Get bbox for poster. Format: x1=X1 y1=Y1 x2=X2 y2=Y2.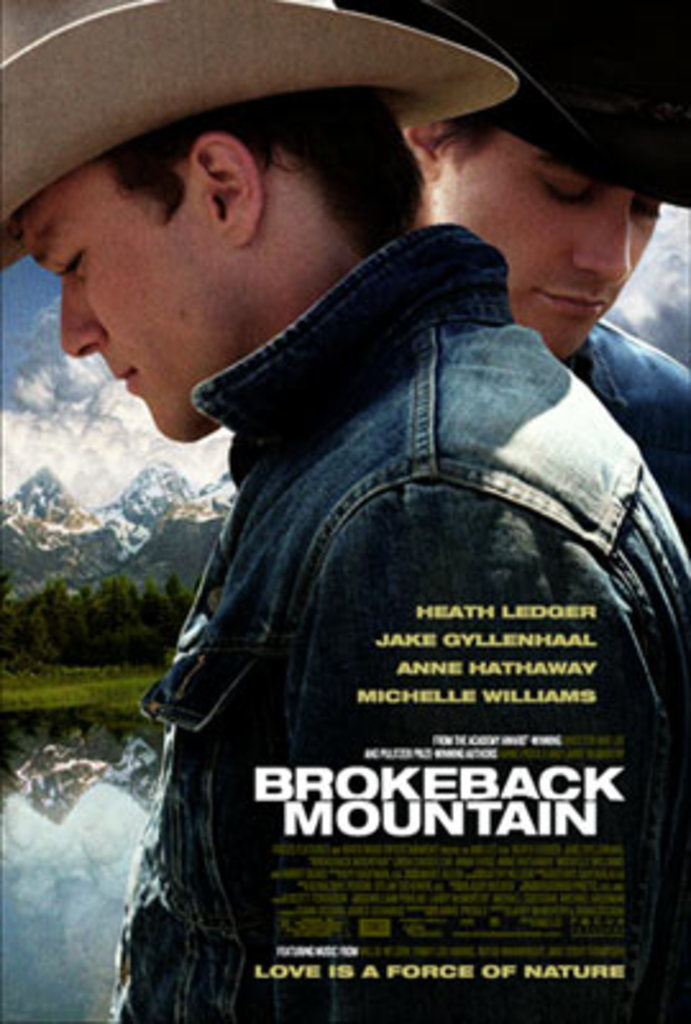
x1=0 y1=0 x2=688 y2=1021.
